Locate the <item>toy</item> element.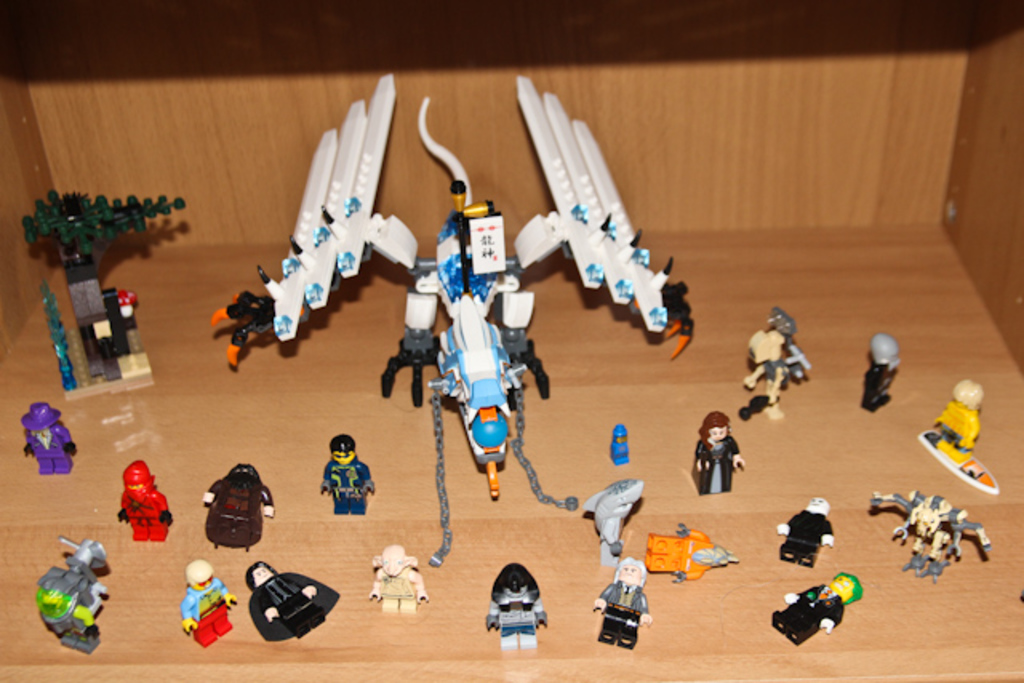
Element bbox: [left=360, top=544, right=424, bottom=614].
